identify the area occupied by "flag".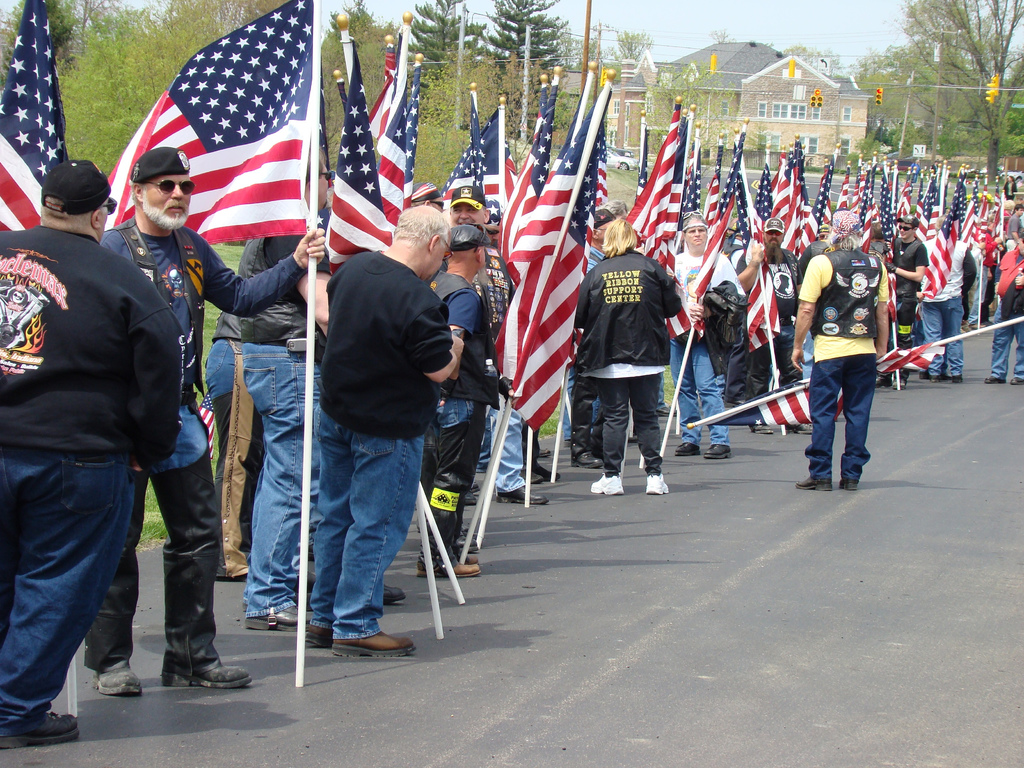
Area: (left=593, top=124, right=608, bottom=204).
